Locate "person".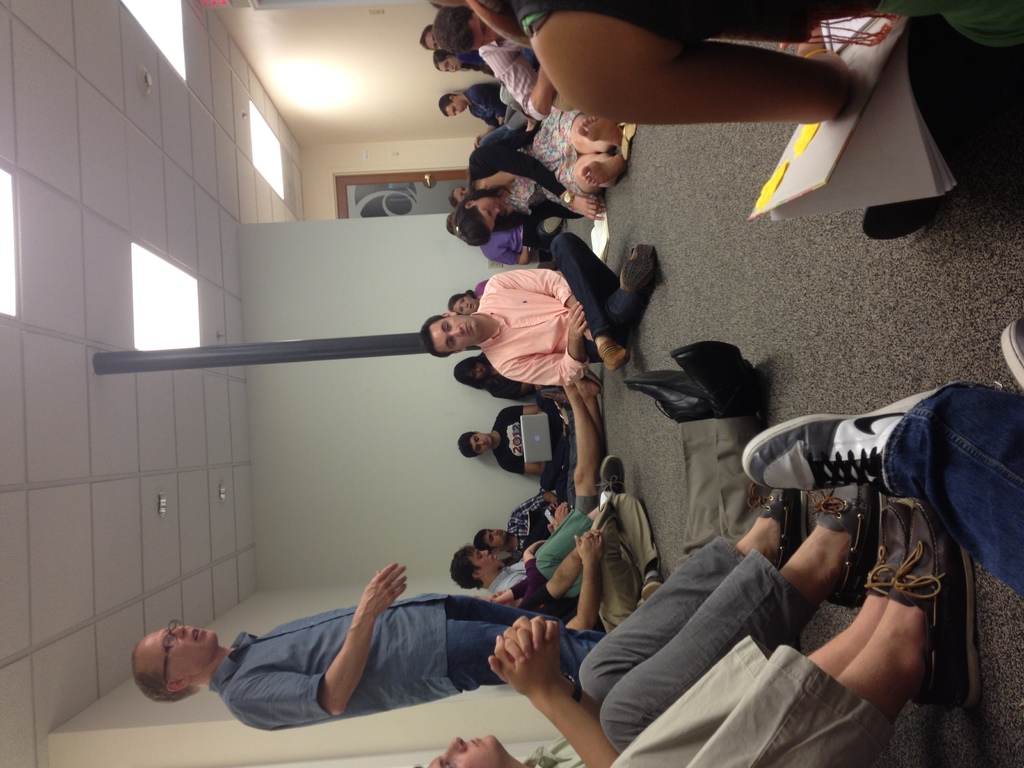
Bounding box: (x1=132, y1=561, x2=607, y2=733).
